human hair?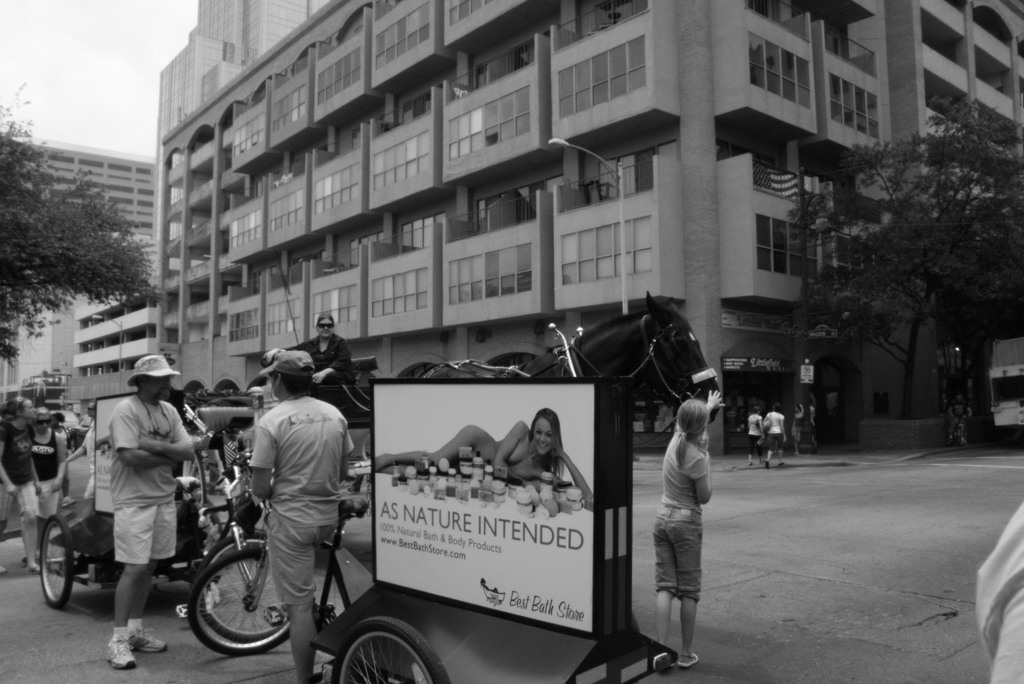
Rect(673, 393, 707, 459)
